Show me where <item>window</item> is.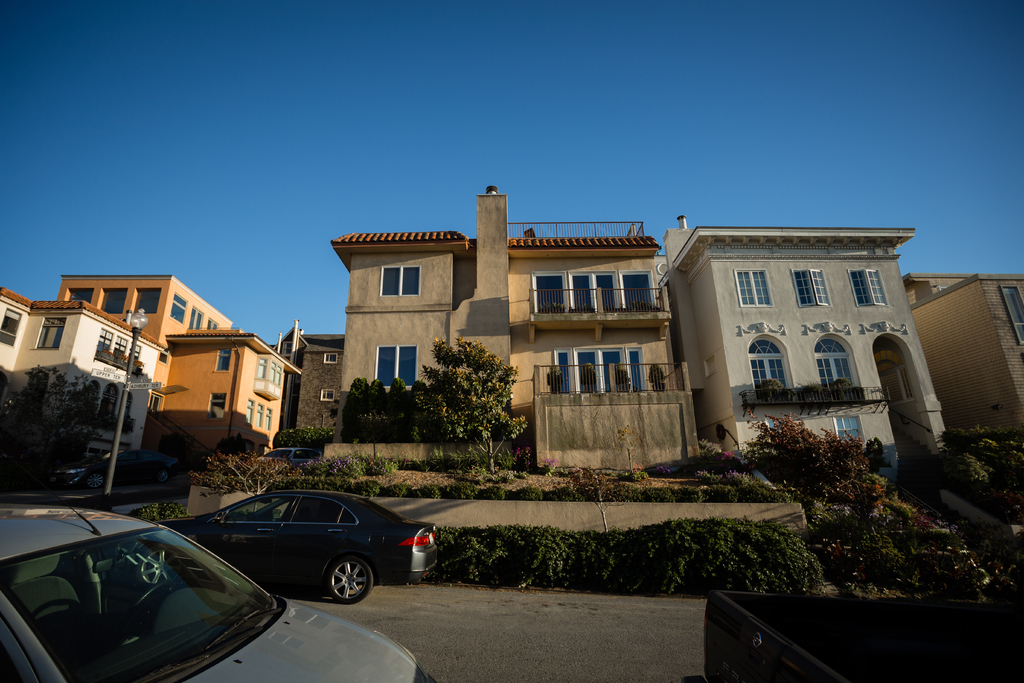
<item>window</item> is at x1=375 y1=344 x2=415 y2=386.
